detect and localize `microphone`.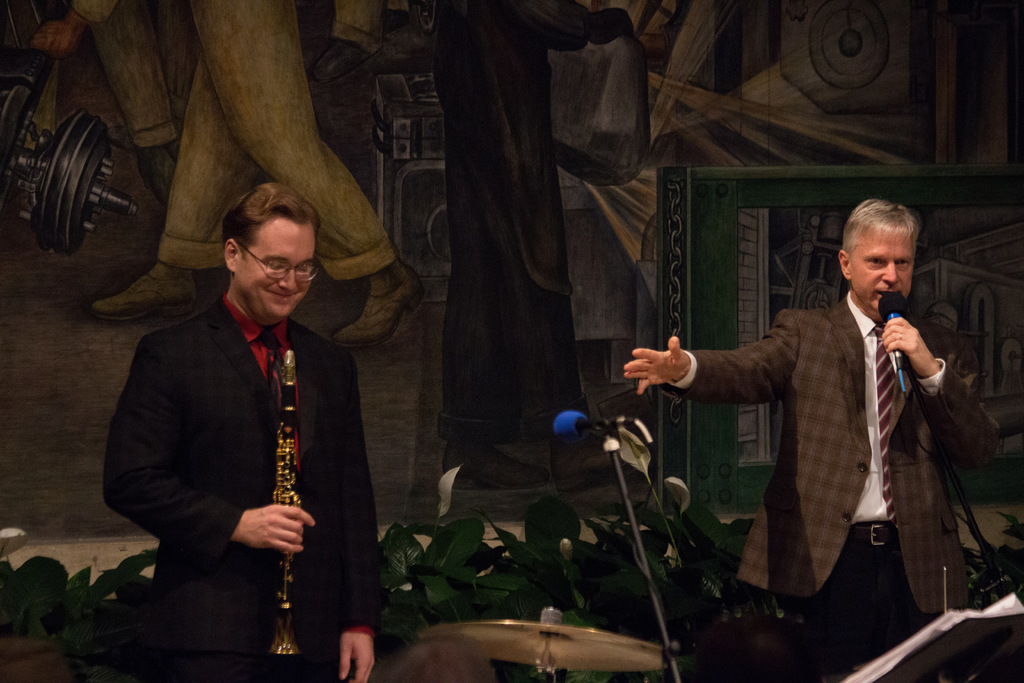
Localized at <box>545,411,650,454</box>.
